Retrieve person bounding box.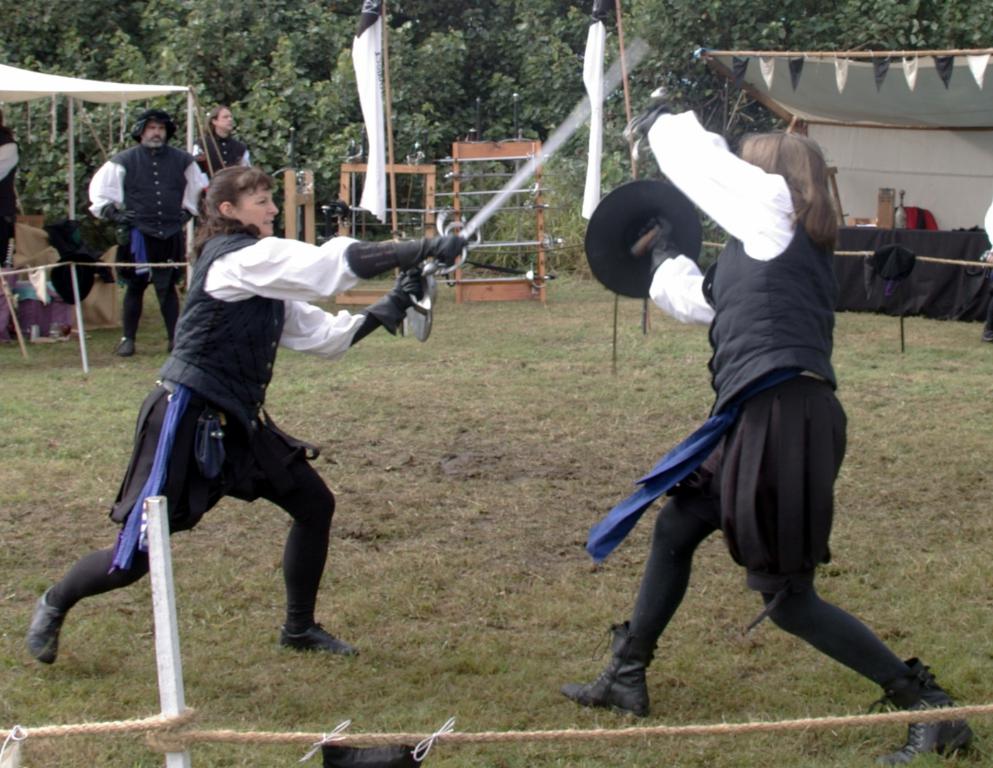
Bounding box: 23/165/478/671.
